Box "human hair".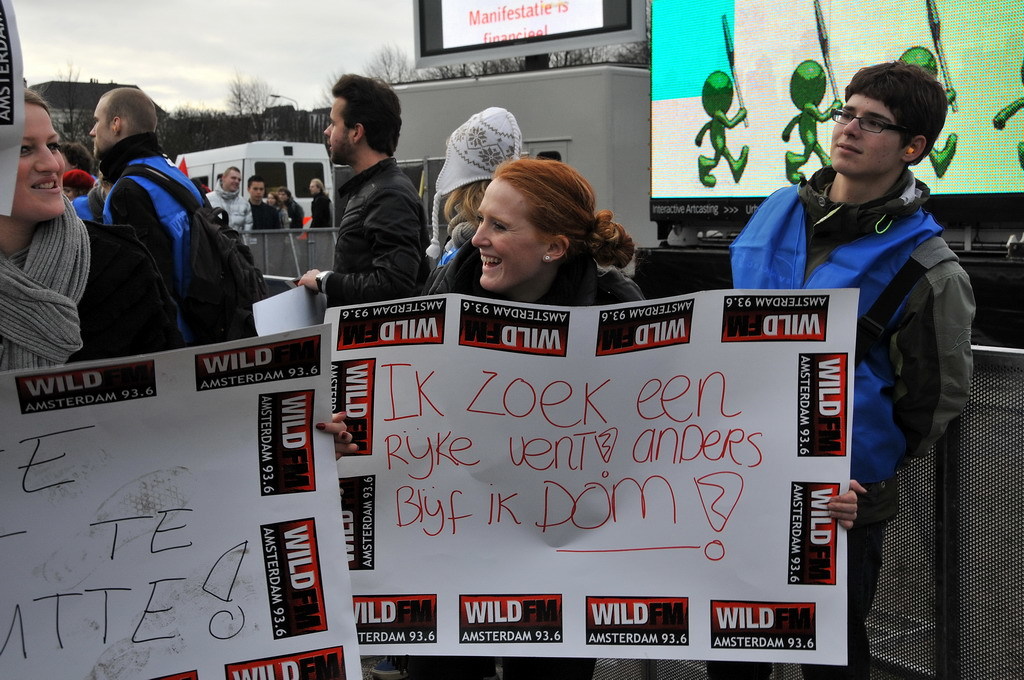
(x1=247, y1=175, x2=264, y2=181).
